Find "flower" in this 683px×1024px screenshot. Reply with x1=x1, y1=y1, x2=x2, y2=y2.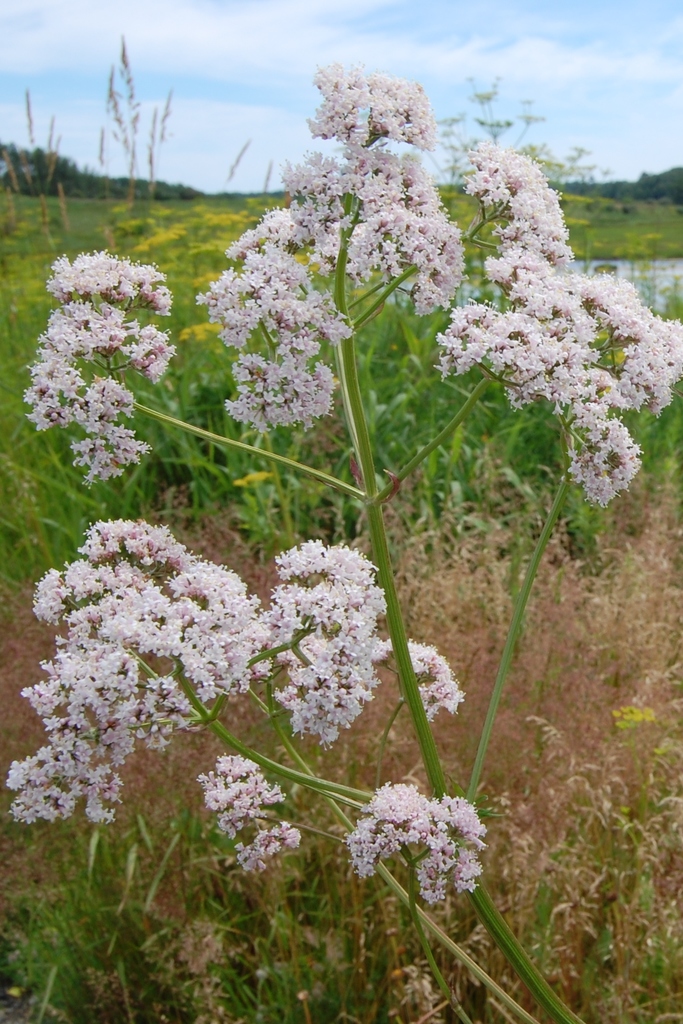
x1=279, y1=819, x2=301, y2=845.
